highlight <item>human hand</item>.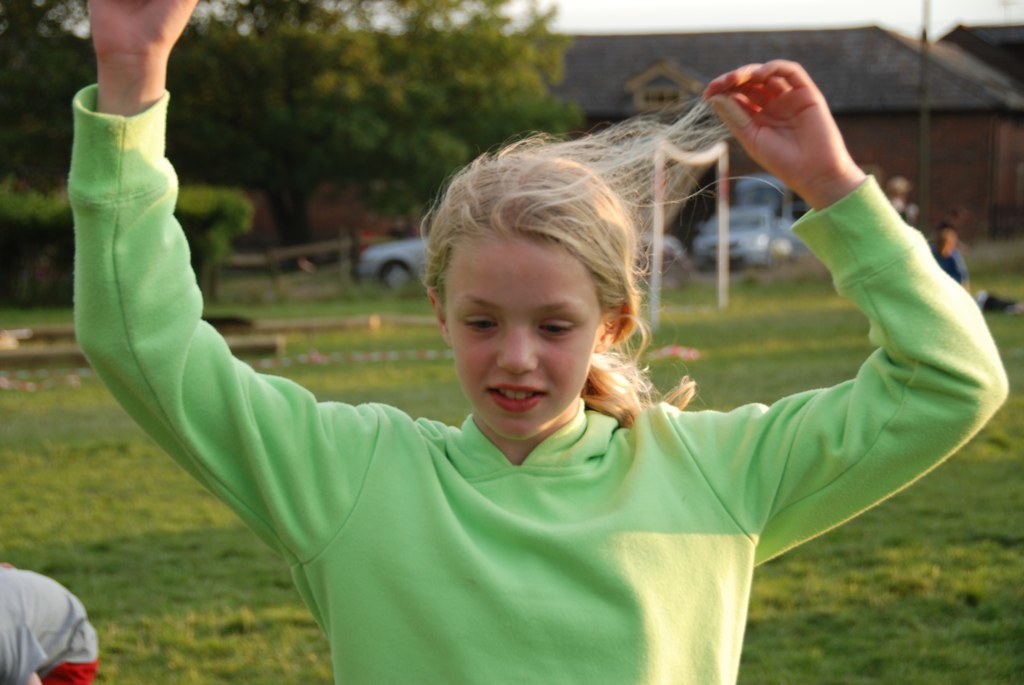
Highlighted region: 697 50 835 168.
